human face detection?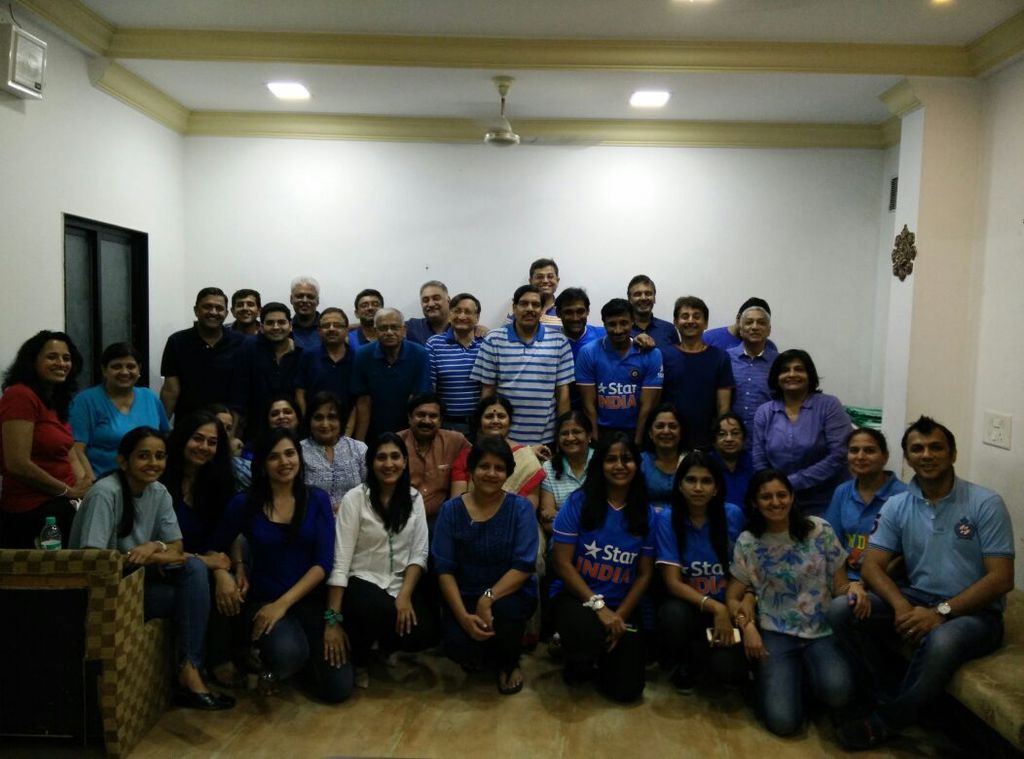
Rect(713, 420, 744, 450)
